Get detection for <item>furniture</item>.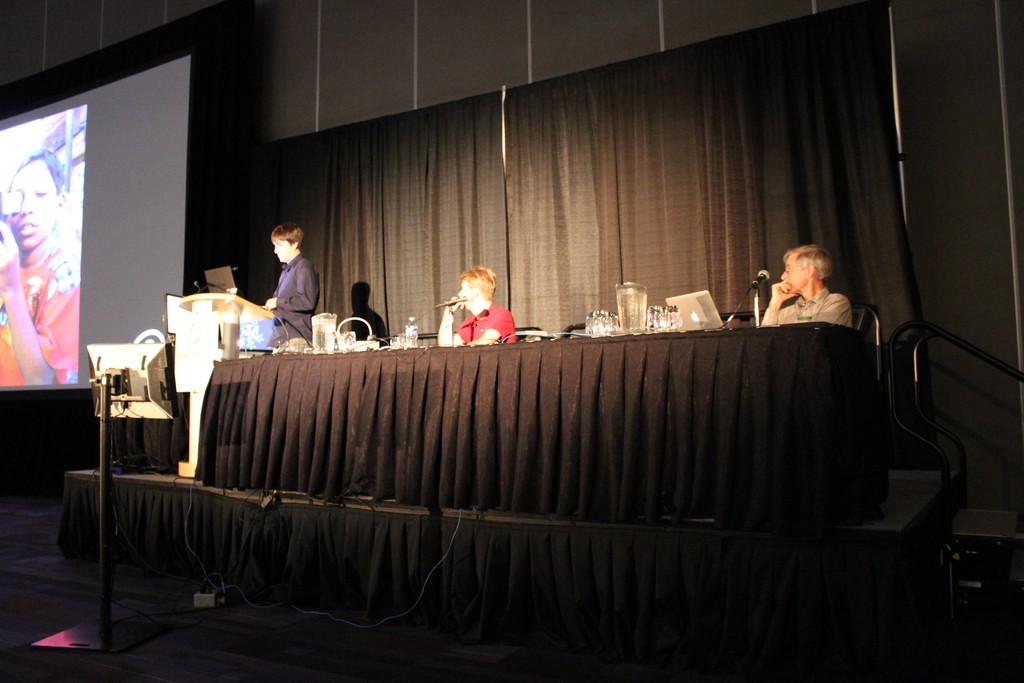
Detection: {"x1": 851, "y1": 306, "x2": 881, "y2": 324}.
